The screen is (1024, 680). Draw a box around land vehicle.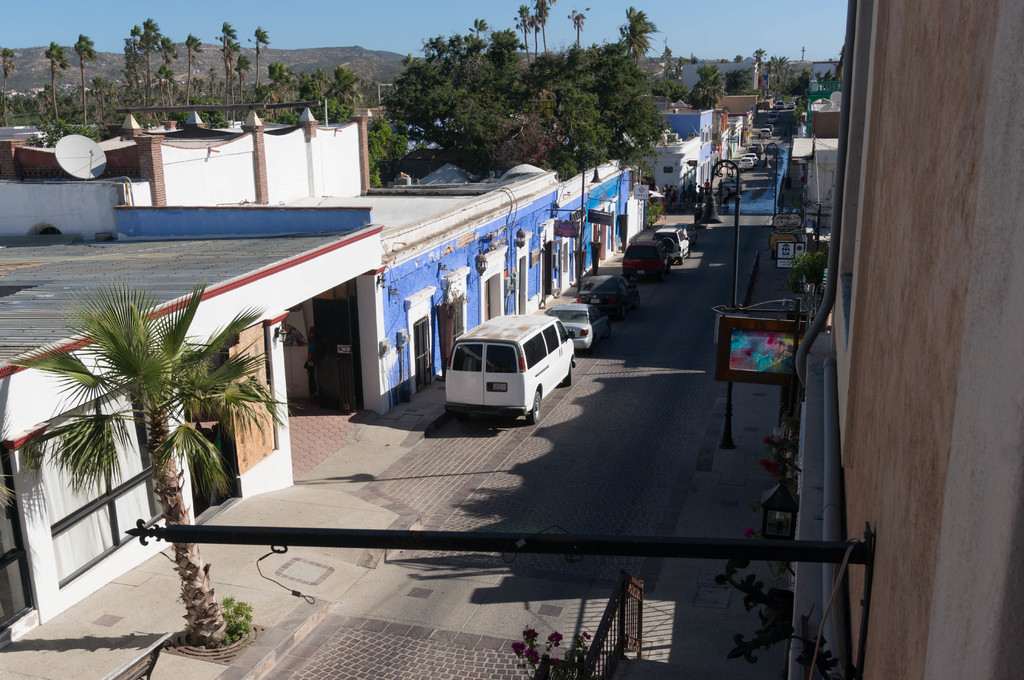
578 276 641 317.
